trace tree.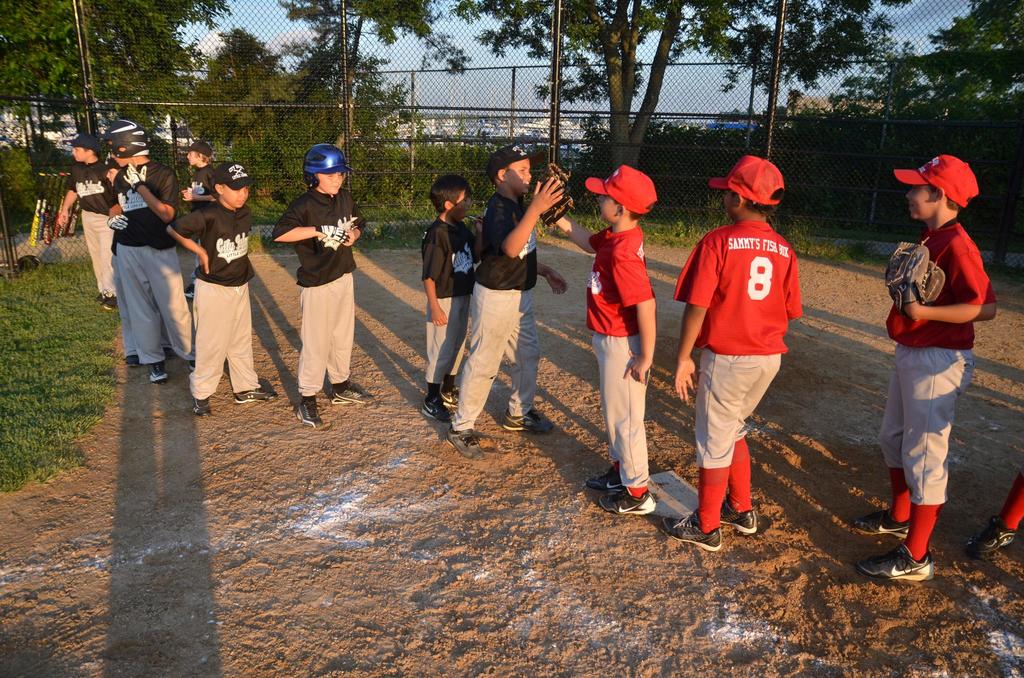
Traced to (left=916, top=0, right=1023, bottom=77).
